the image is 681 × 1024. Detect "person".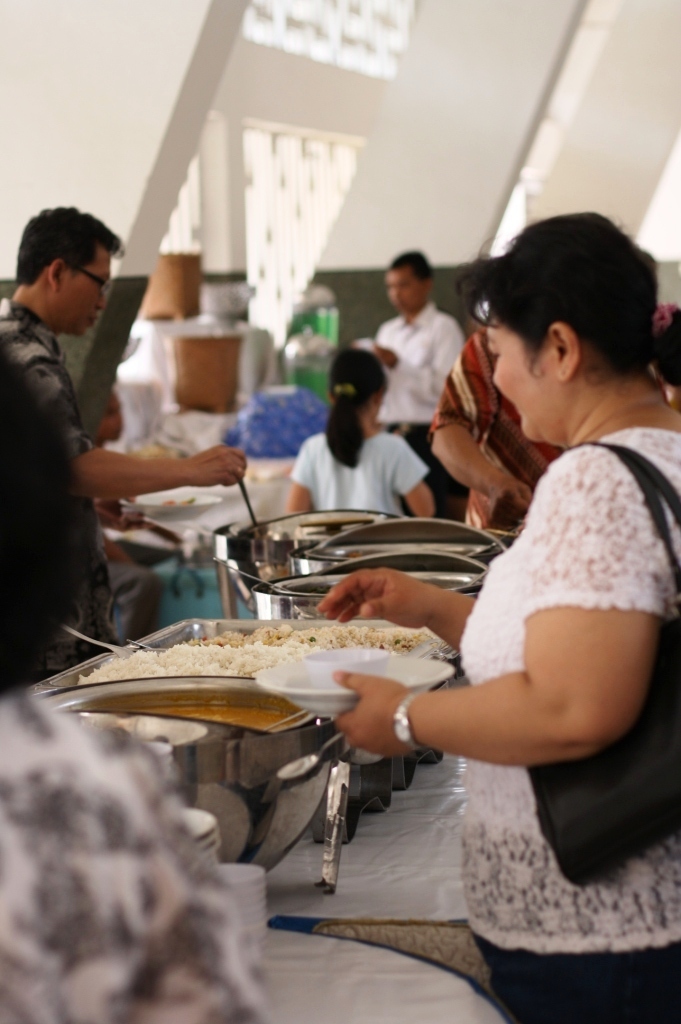
Detection: l=0, t=203, r=248, b=686.
